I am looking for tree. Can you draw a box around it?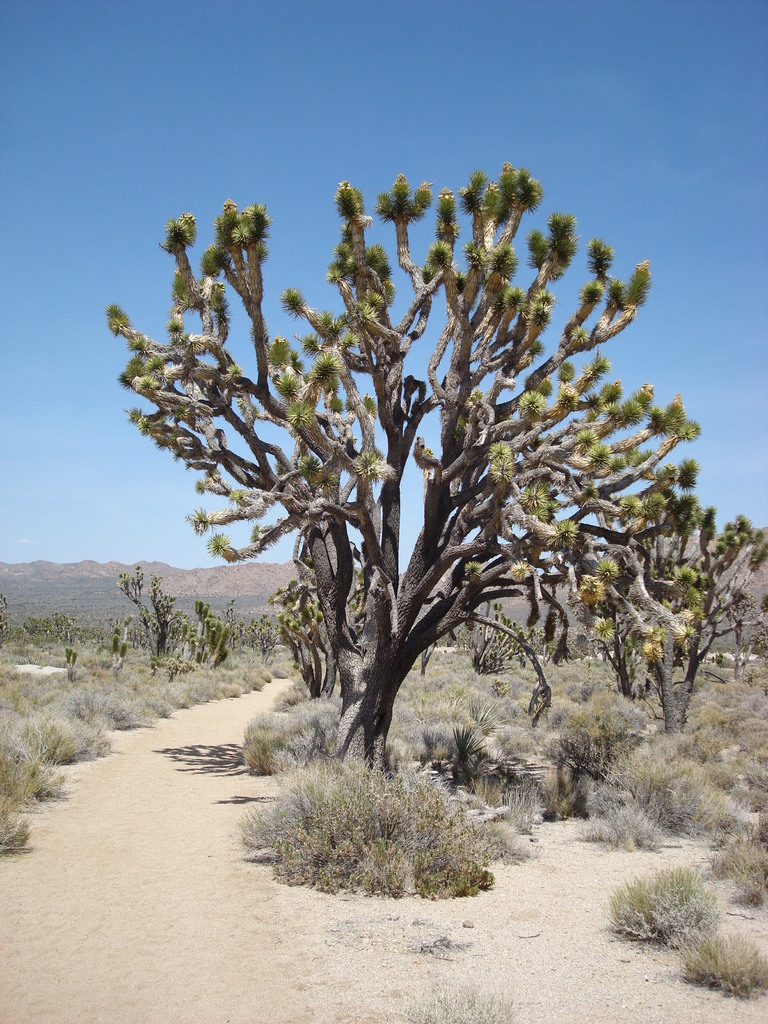
Sure, the bounding box is <region>96, 129, 711, 842</region>.
